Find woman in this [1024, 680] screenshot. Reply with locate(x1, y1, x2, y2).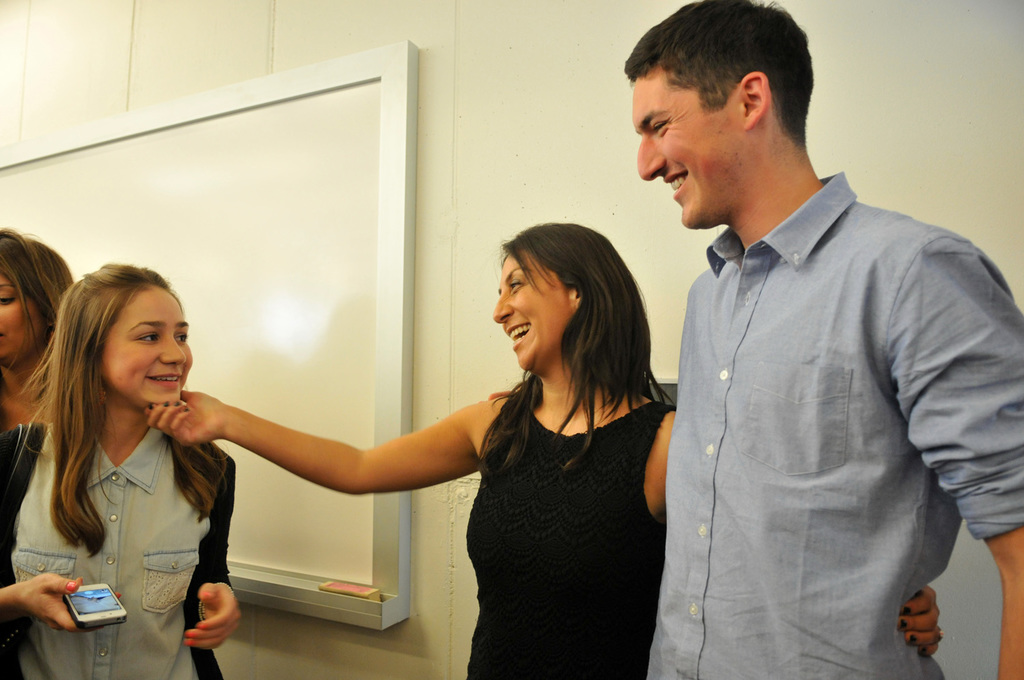
locate(143, 223, 943, 679).
